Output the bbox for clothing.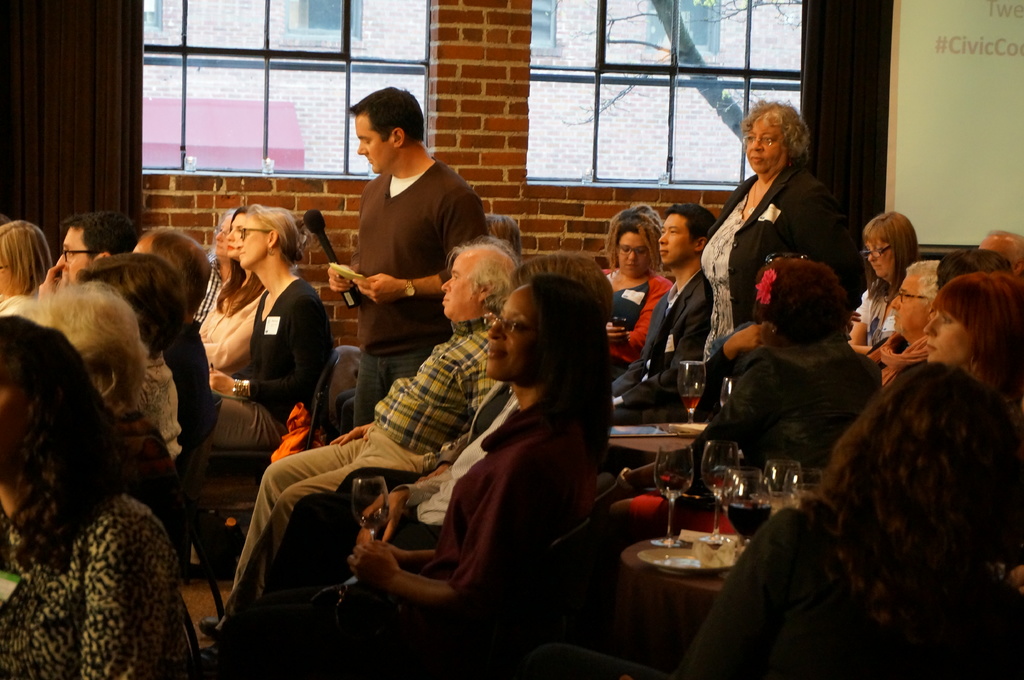
856, 277, 900, 351.
